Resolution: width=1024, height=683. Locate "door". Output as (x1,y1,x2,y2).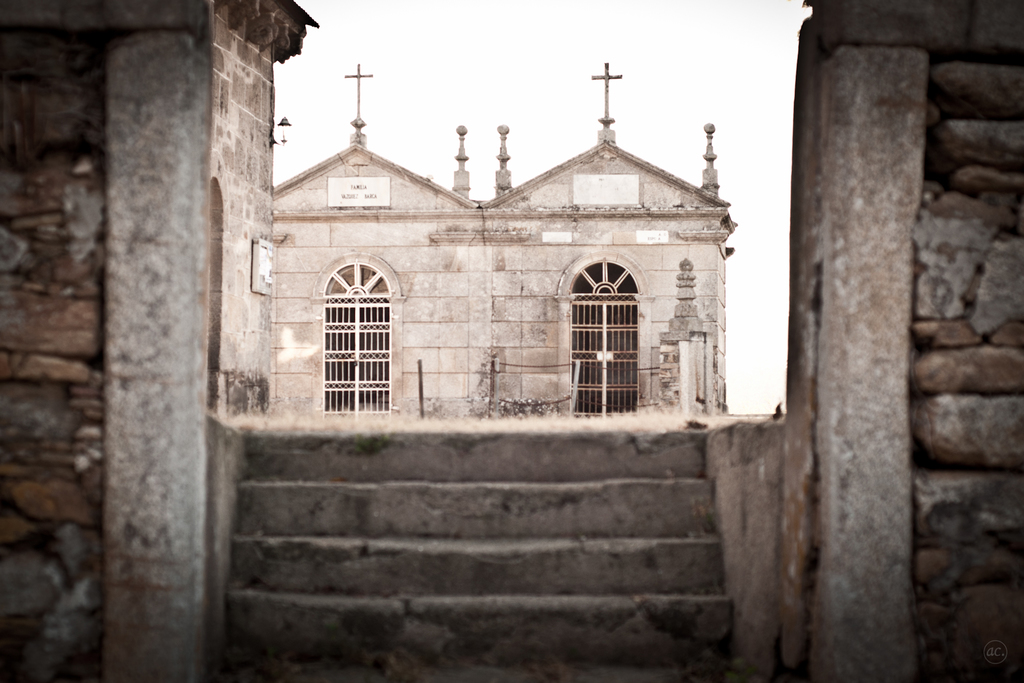
(325,245,404,422).
